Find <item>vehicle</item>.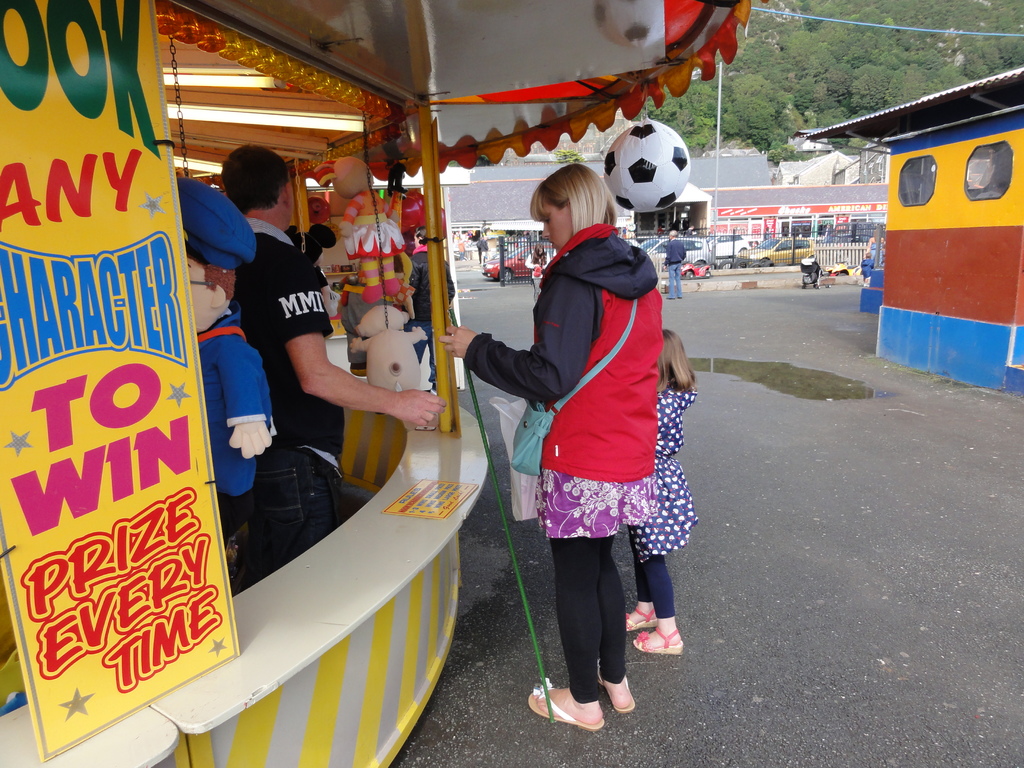
636,235,713,267.
